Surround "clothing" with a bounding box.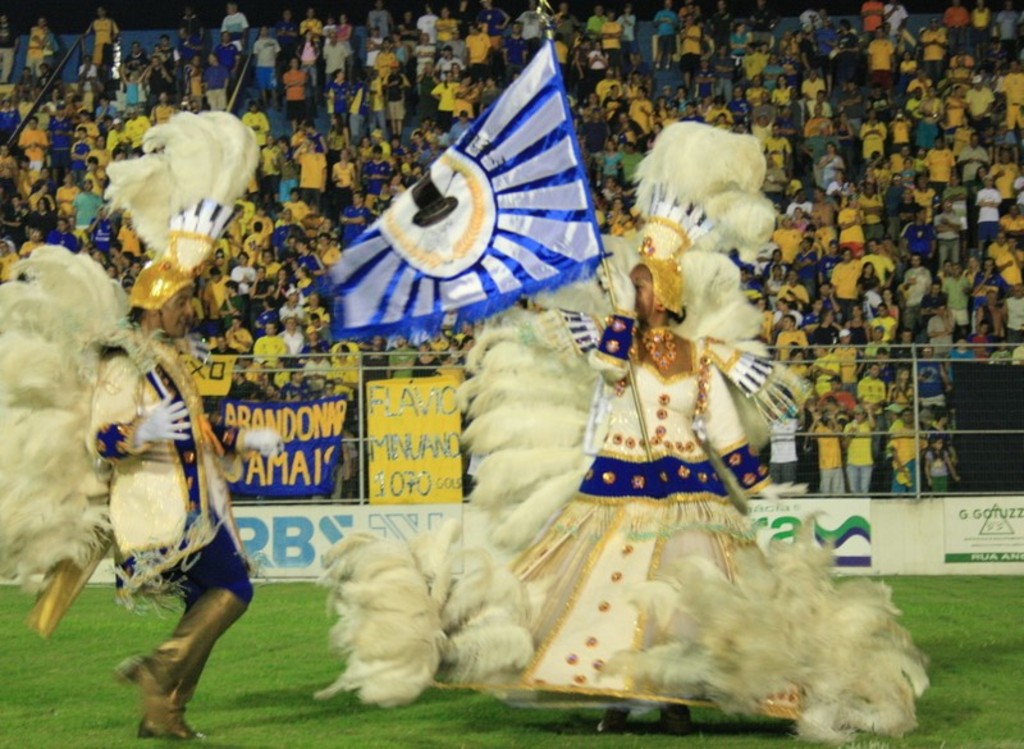
locate(805, 97, 829, 118).
